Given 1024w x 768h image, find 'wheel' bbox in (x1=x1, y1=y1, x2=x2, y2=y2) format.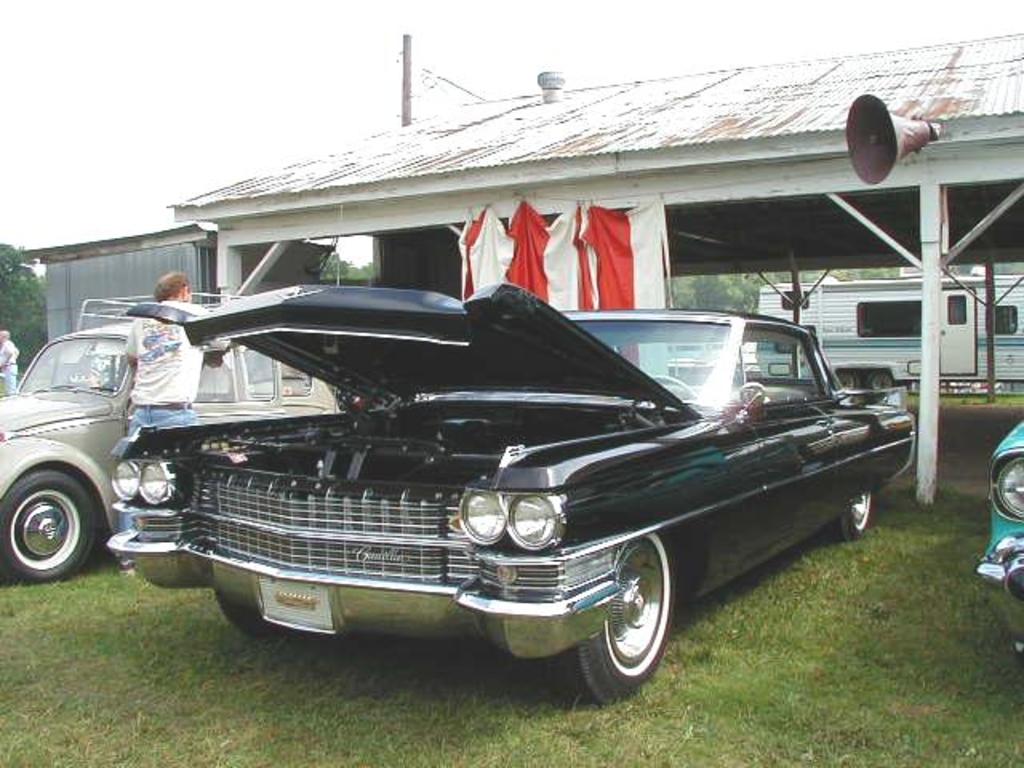
(x1=653, y1=370, x2=698, y2=406).
